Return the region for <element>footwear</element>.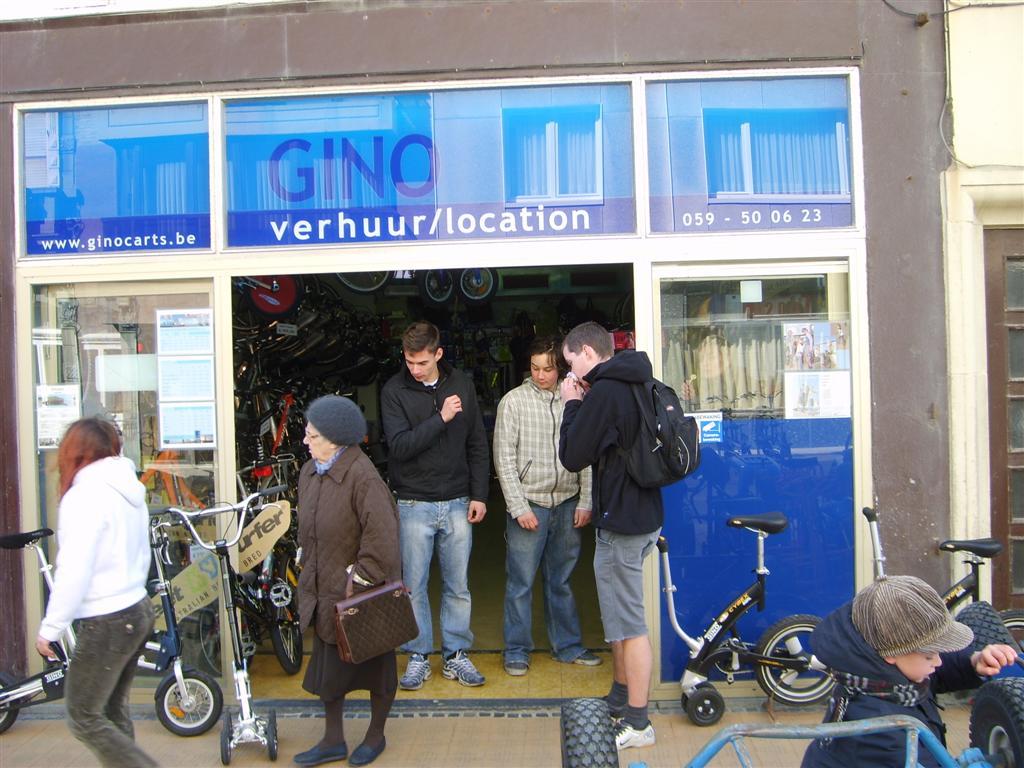
397/655/432/689.
